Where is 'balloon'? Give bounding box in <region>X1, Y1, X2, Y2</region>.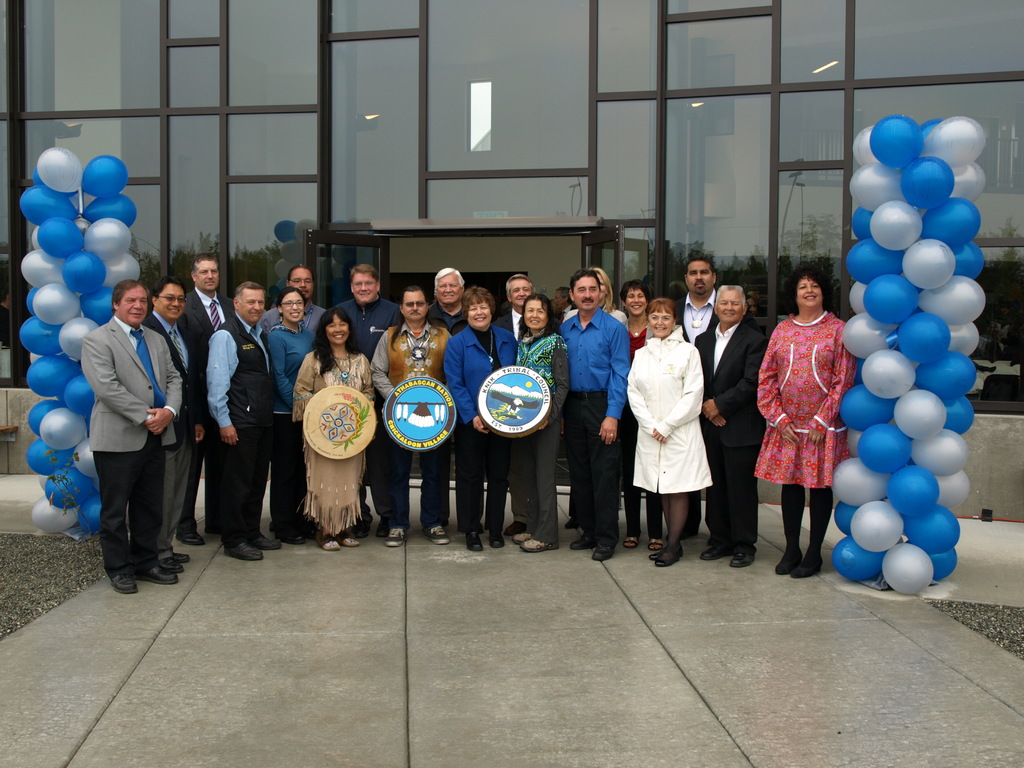
<region>849, 500, 907, 552</region>.
